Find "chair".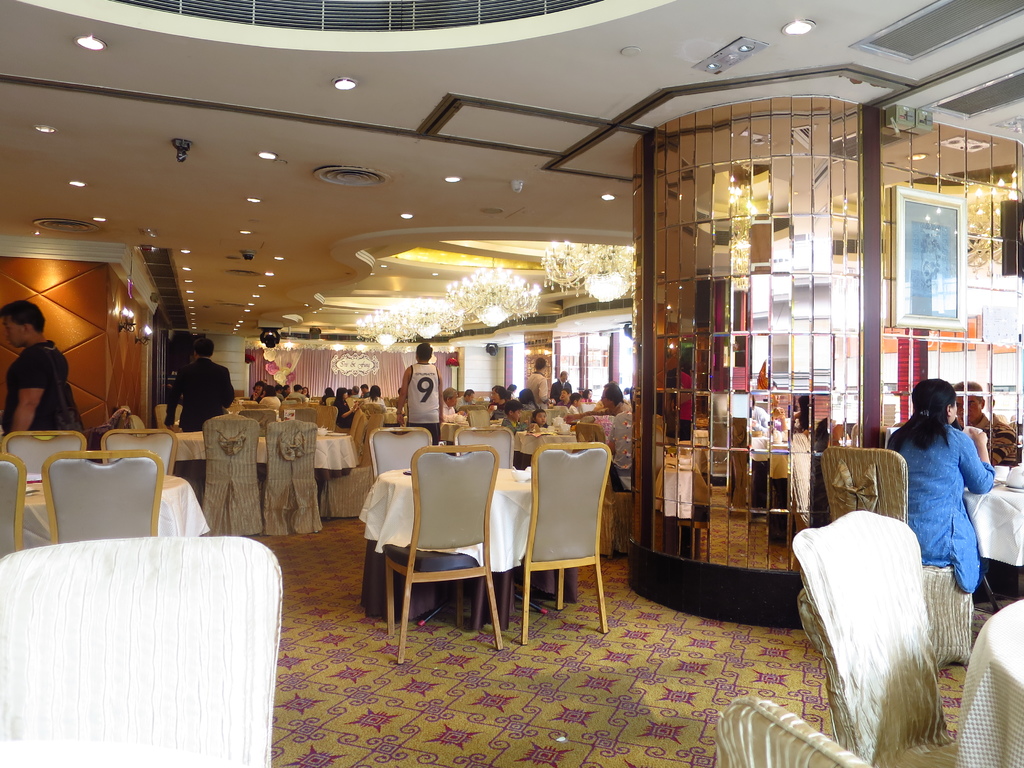
box=[707, 691, 865, 767].
